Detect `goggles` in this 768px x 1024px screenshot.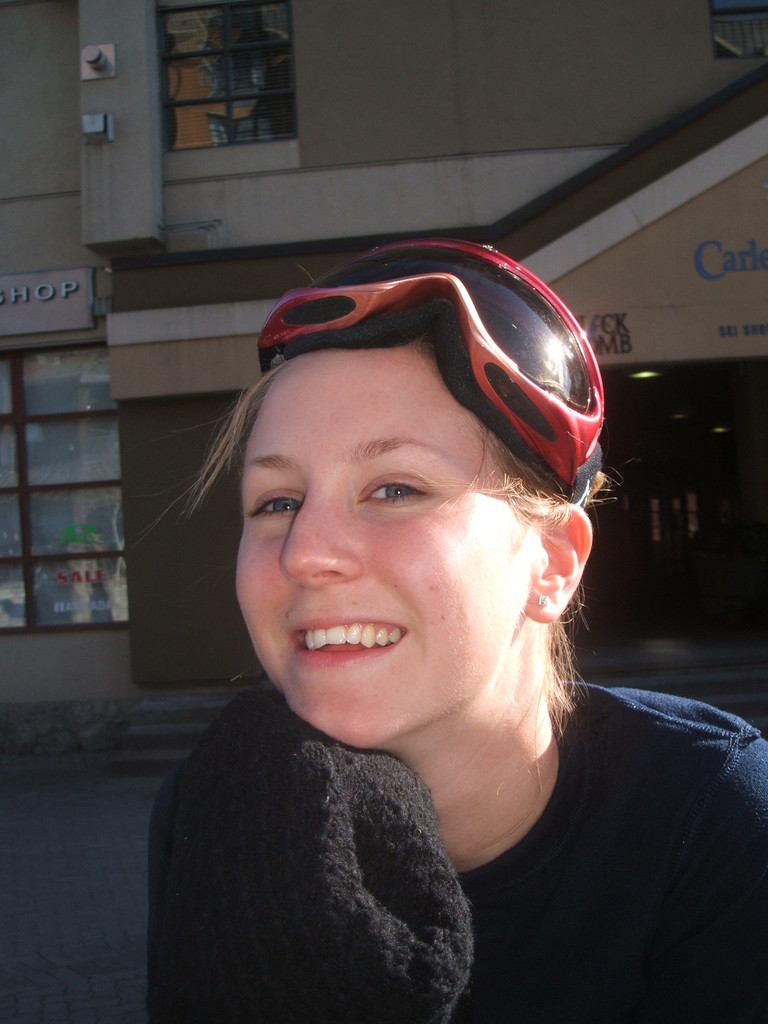
Detection: (left=256, top=236, right=607, bottom=499).
